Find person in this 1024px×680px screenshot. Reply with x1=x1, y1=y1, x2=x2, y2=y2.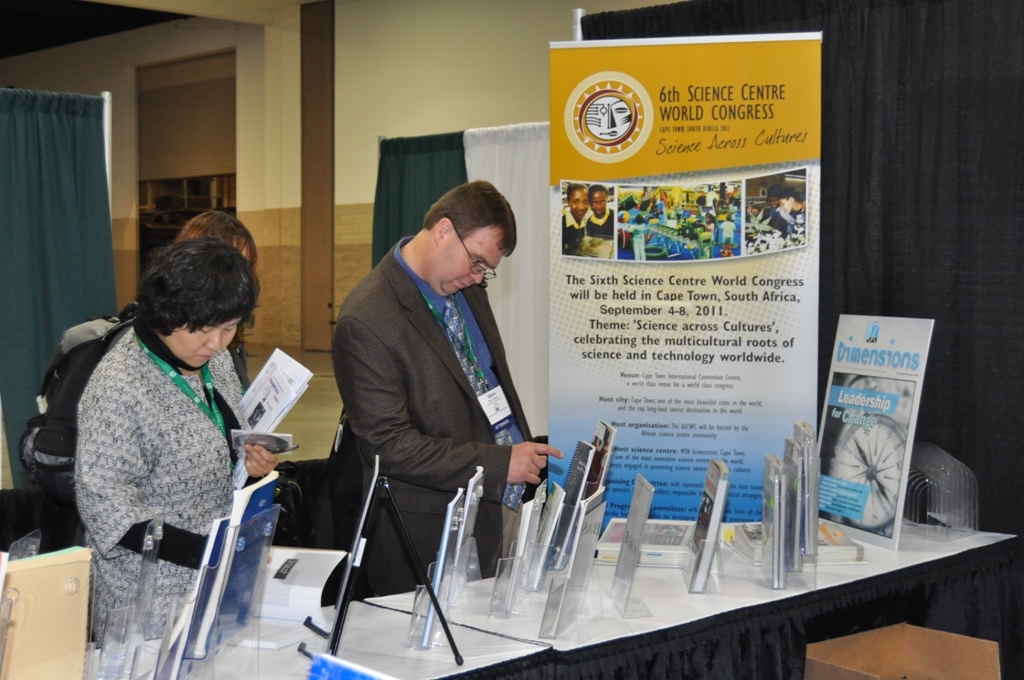
x1=324, y1=146, x2=555, y2=628.
